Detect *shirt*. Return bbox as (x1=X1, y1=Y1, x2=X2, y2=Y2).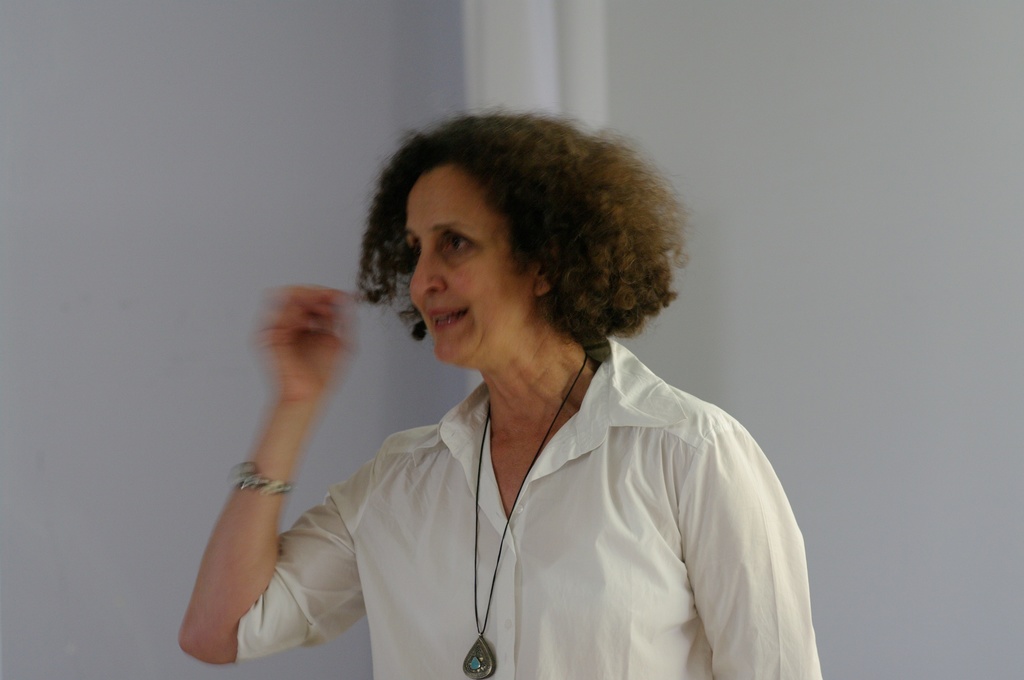
(x1=237, y1=296, x2=814, y2=674).
